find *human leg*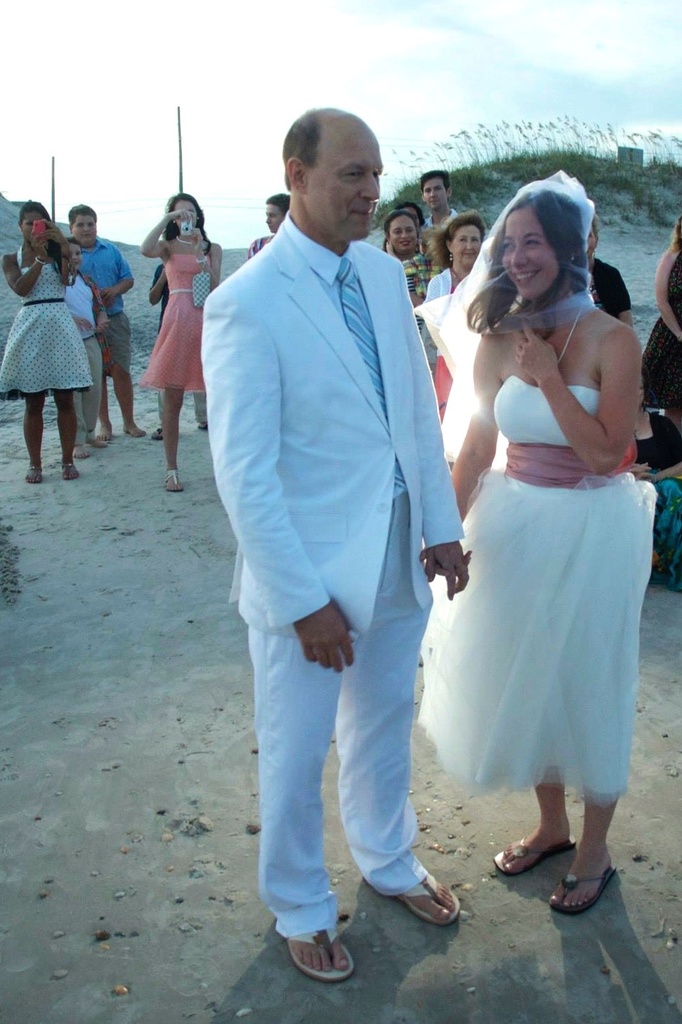
547,497,636,921
